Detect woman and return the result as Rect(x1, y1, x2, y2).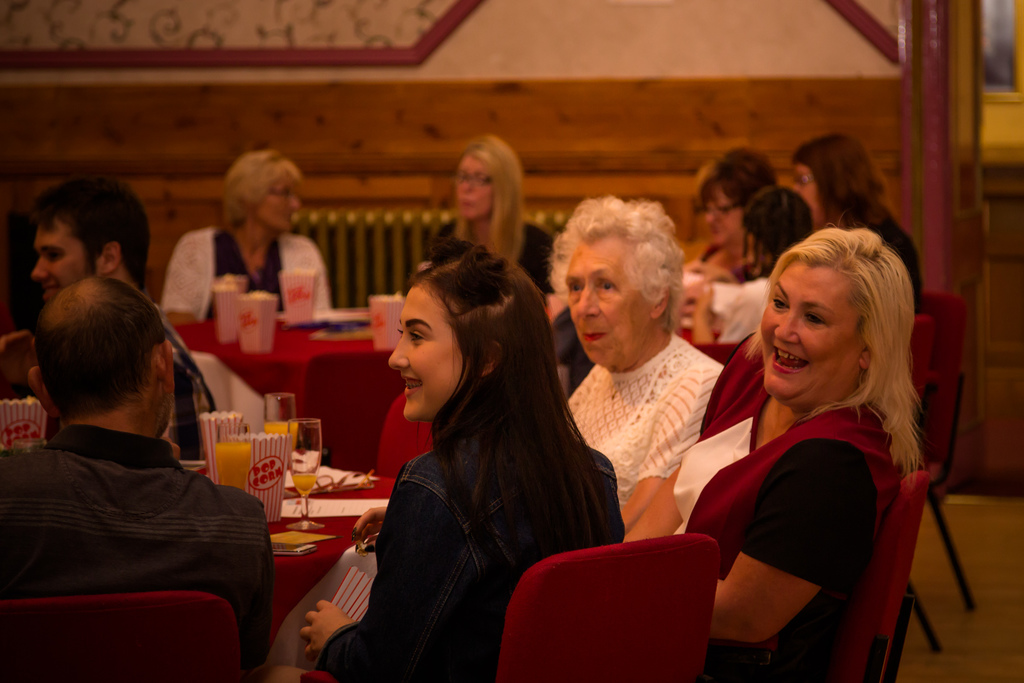
Rect(168, 149, 333, 312).
